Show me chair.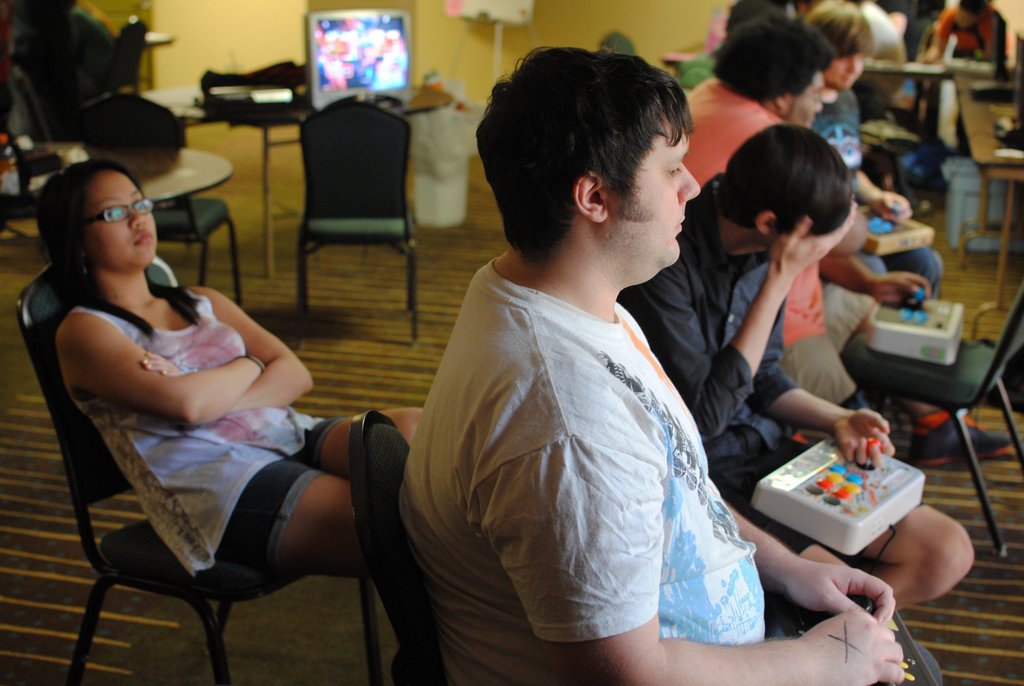
chair is here: {"left": 295, "top": 95, "right": 424, "bottom": 348}.
